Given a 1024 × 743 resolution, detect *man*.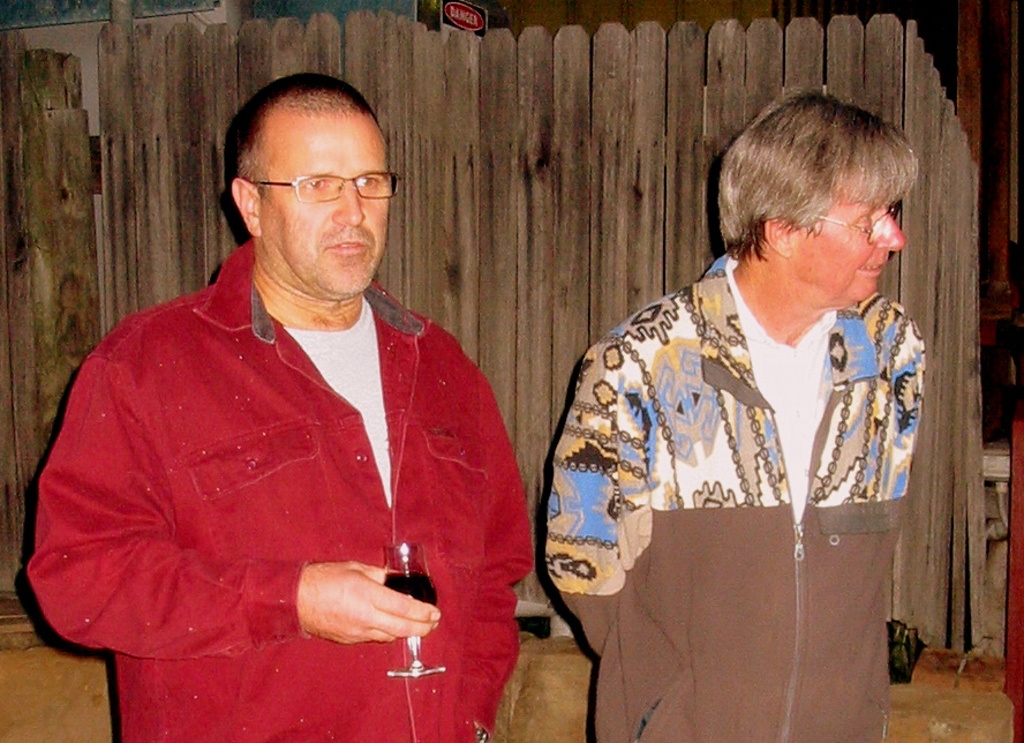
box(35, 60, 545, 728).
